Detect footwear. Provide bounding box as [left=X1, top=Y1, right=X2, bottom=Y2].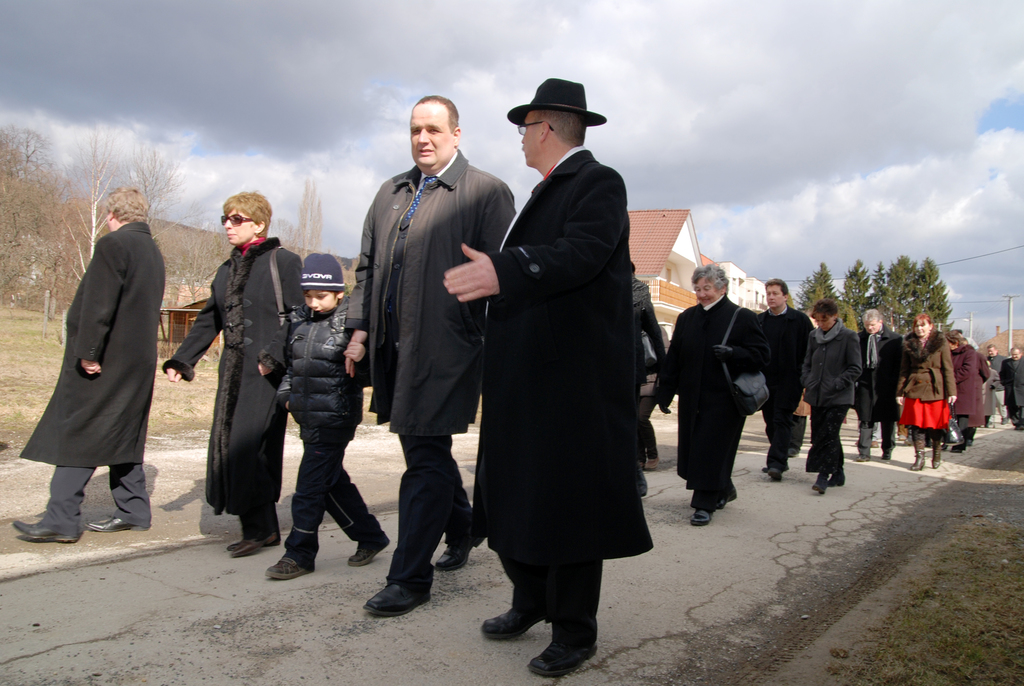
[left=84, top=517, right=144, bottom=532].
